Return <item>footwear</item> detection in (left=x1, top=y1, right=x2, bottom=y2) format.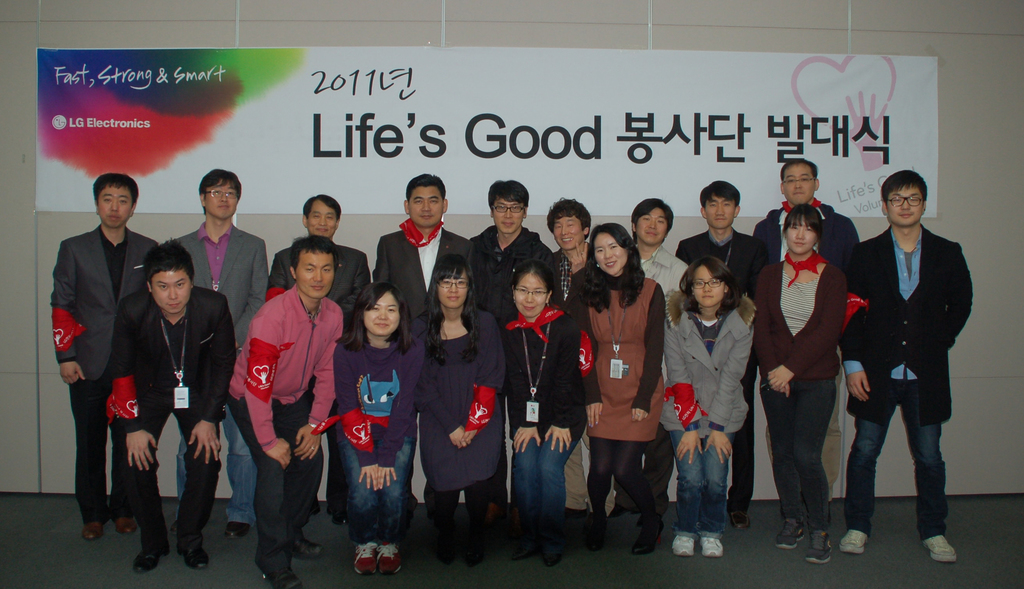
(left=693, top=533, right=726, bottom=560).
